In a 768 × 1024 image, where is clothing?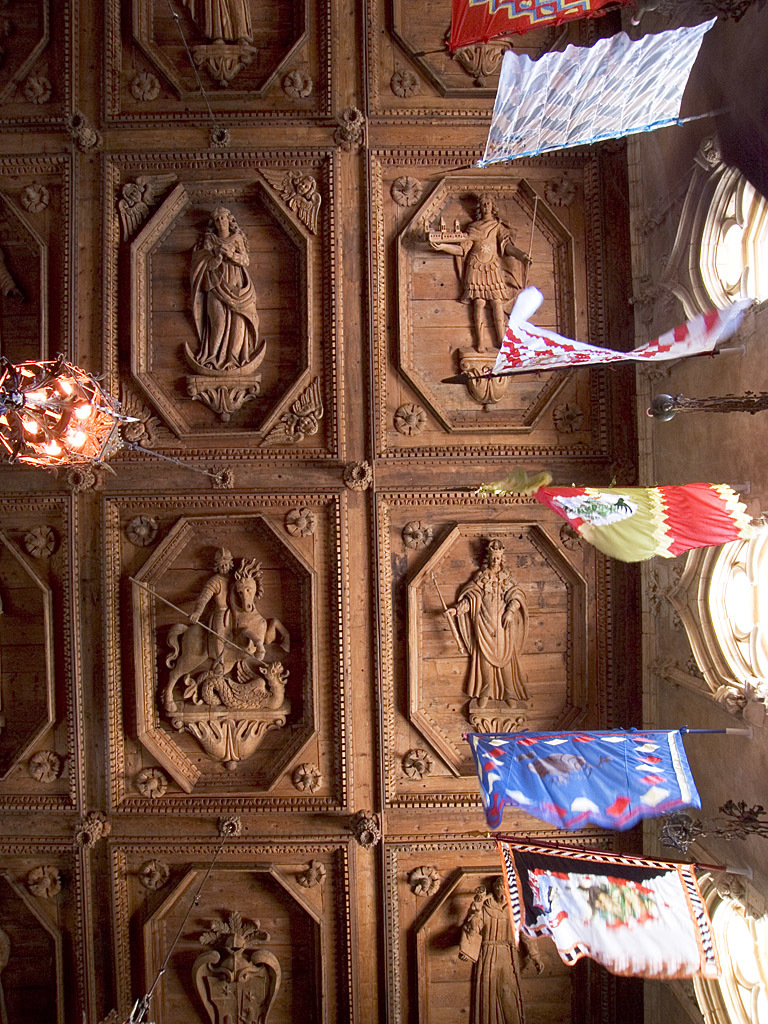
[657, 163, 760, 335].
